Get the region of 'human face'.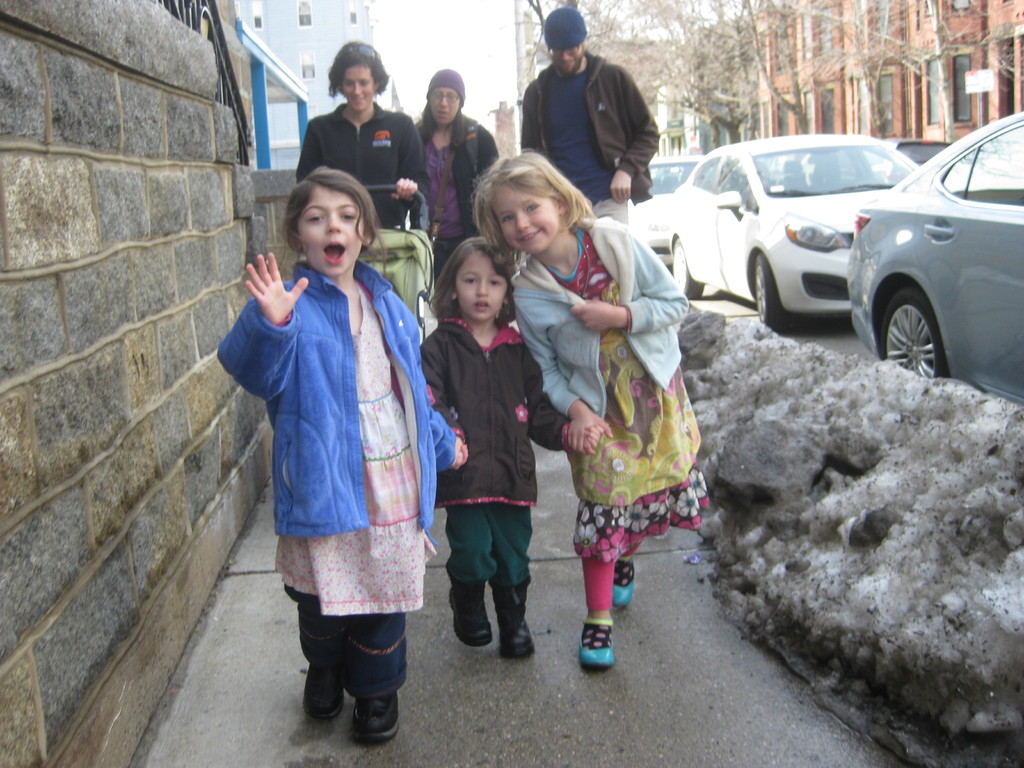
box(454, 252, 512, 325).
